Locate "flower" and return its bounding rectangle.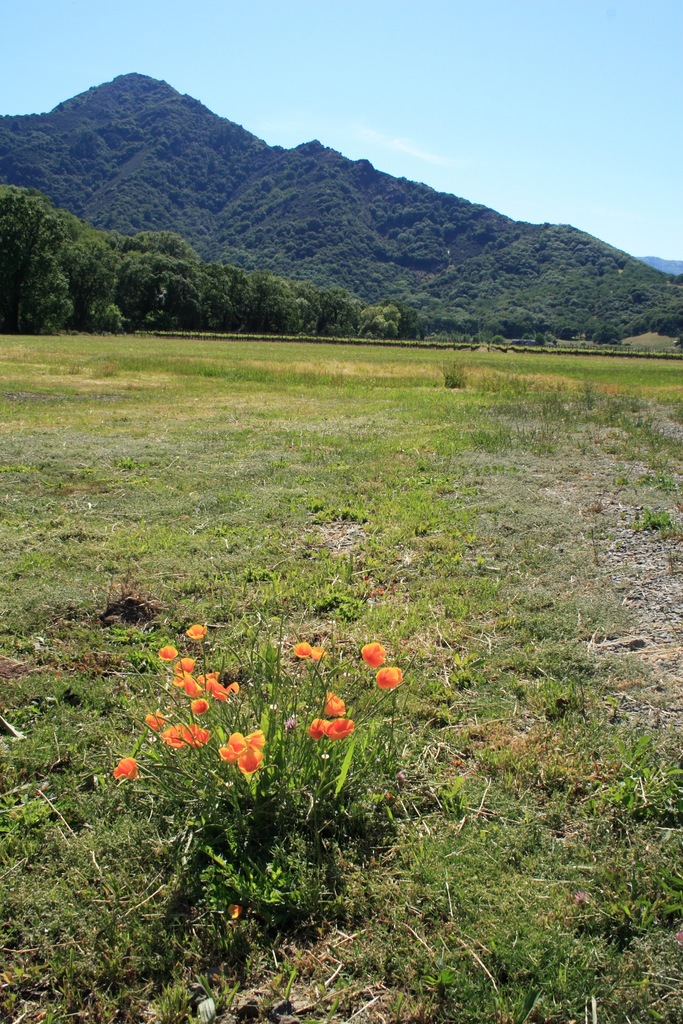
bbox(145, 710, 167, 731).
